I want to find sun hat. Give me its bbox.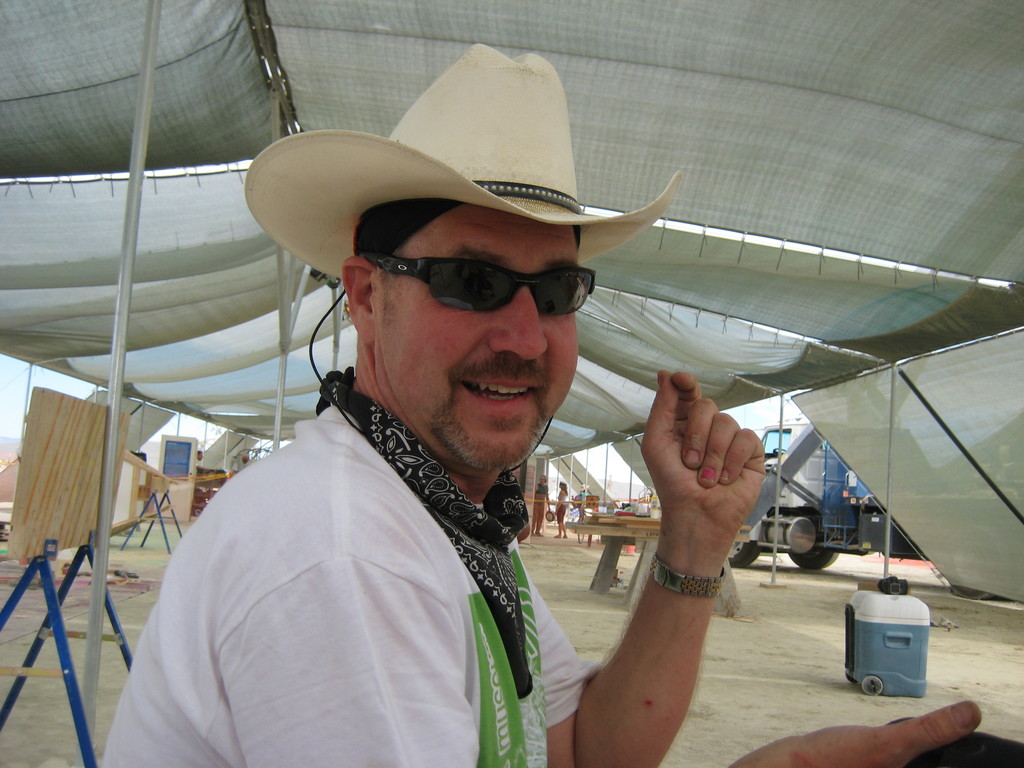
detection(236, 46, 687, 511).
